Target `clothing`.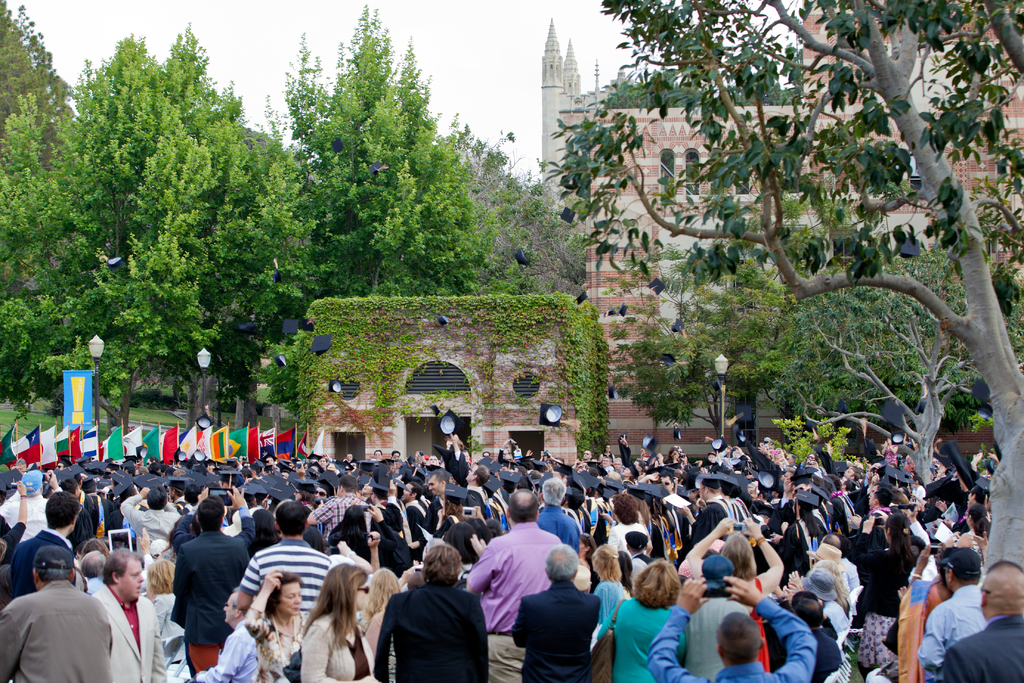
Target region: x1=0, y1=580, x2=116, y2=682.
